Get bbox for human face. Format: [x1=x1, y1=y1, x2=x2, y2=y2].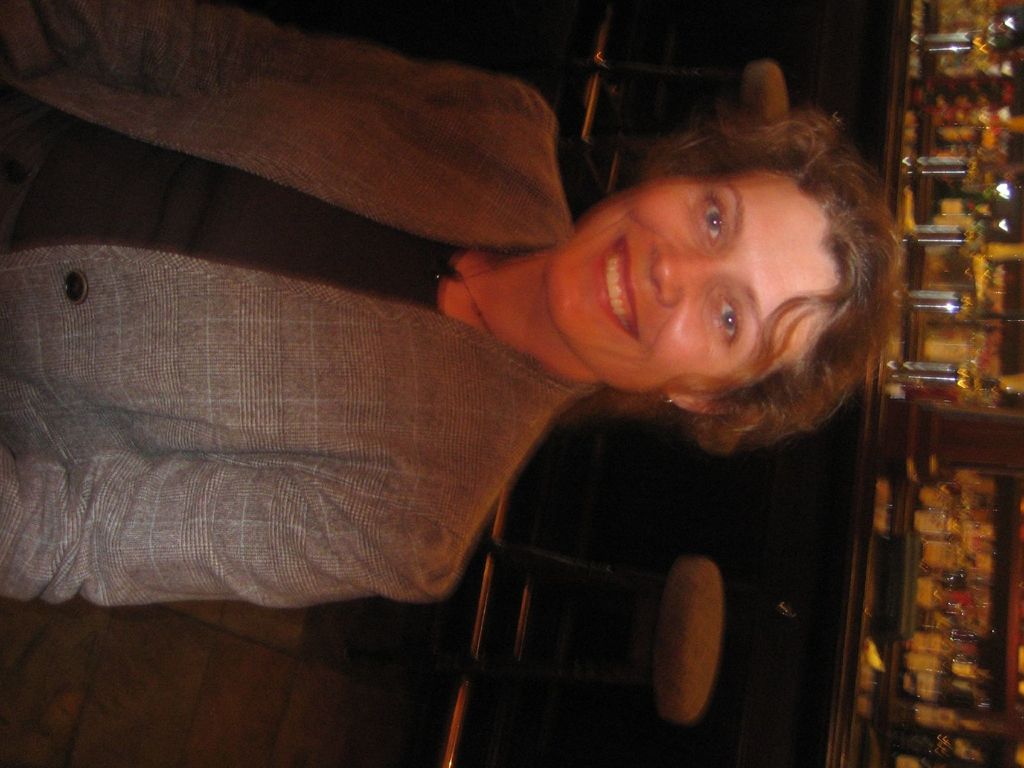
[x1=550, y1=172, x2=838, y2=393].
